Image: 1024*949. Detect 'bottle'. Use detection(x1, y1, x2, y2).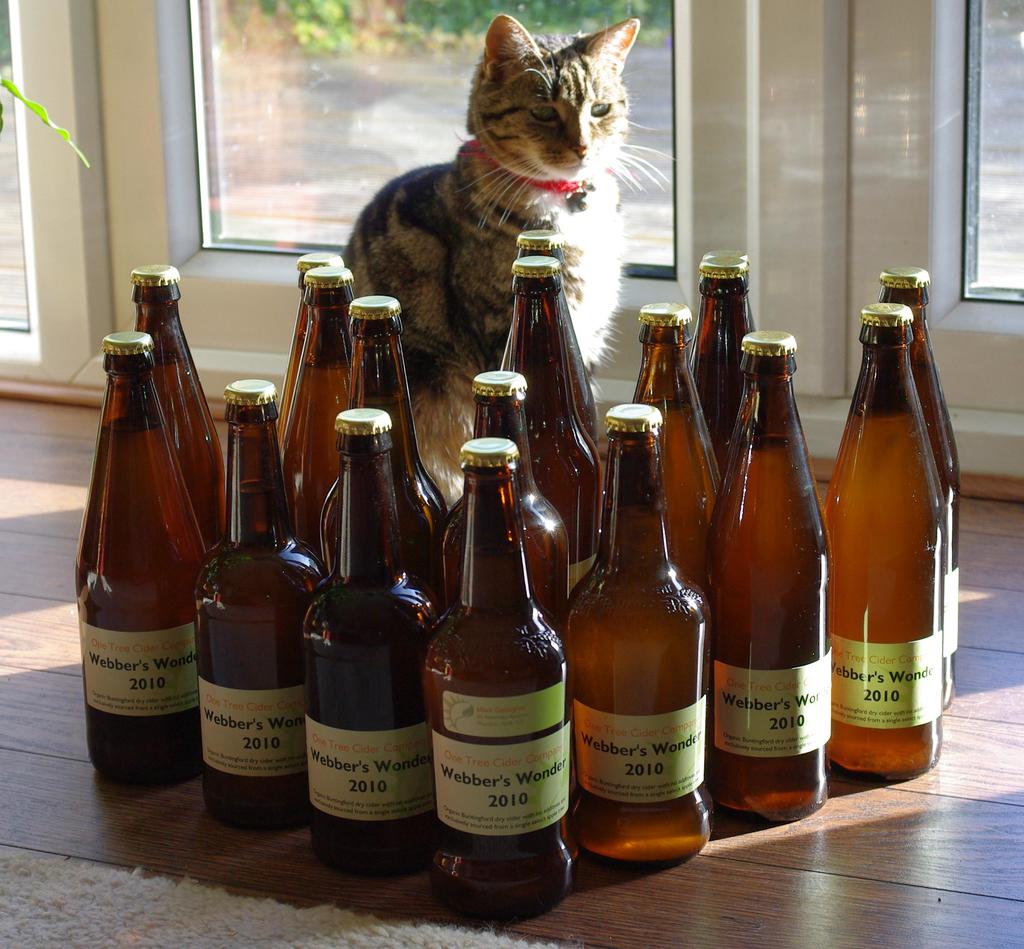
detection(295, 410, 434, 861).
